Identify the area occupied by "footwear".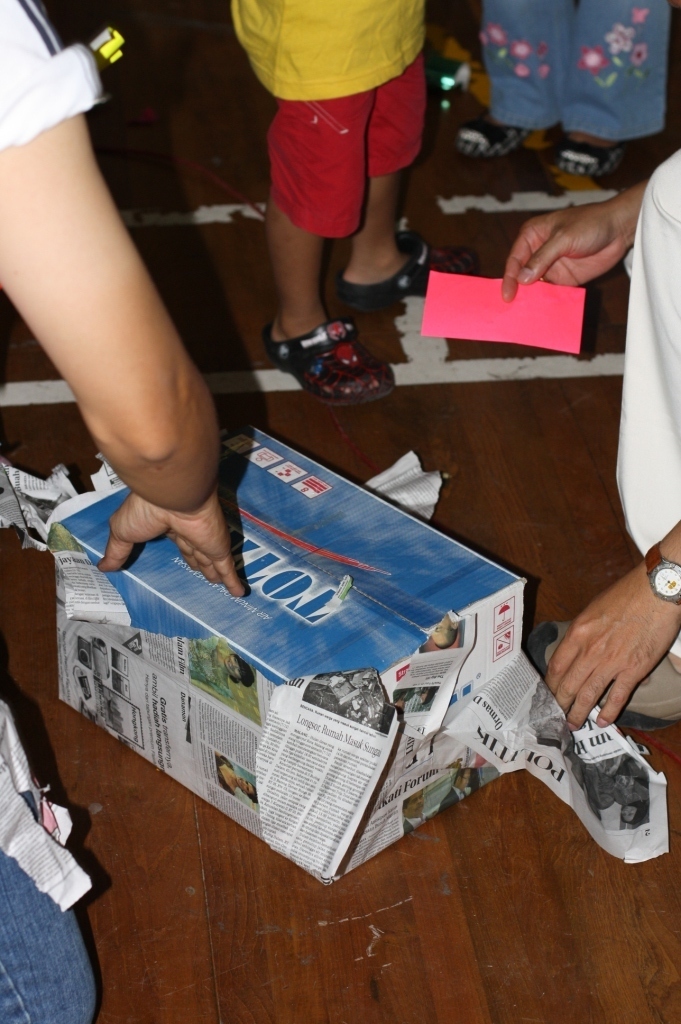
Area: (333, 228, 474, 313).
